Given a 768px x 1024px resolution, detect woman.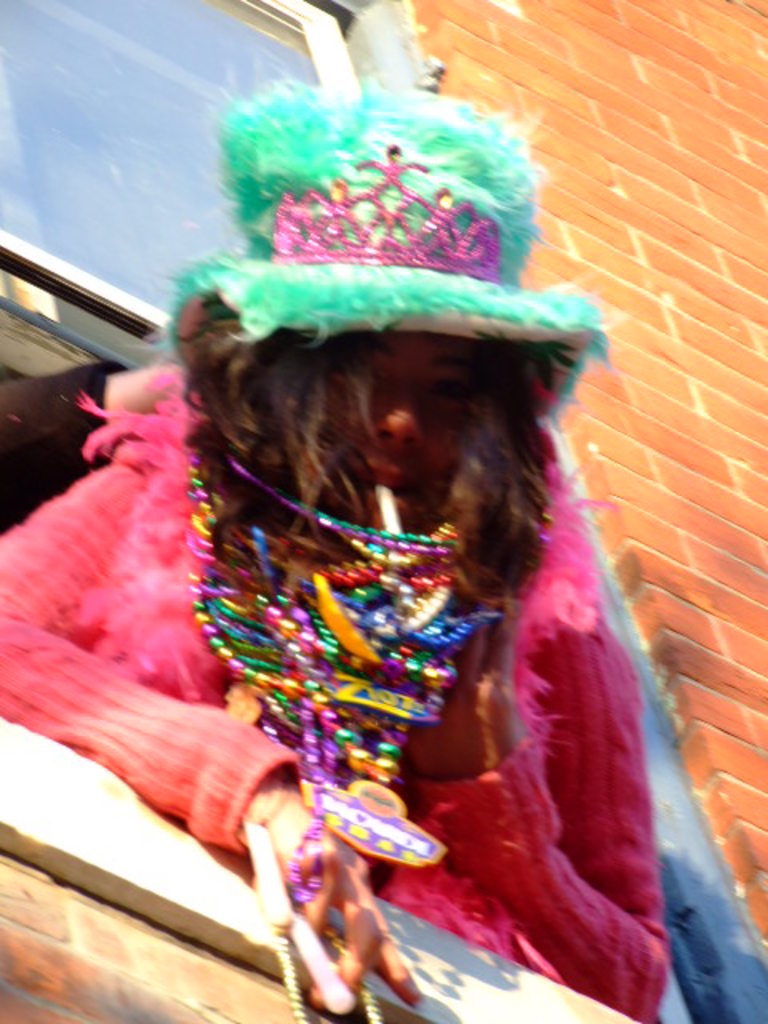
0/74/667/1022.
